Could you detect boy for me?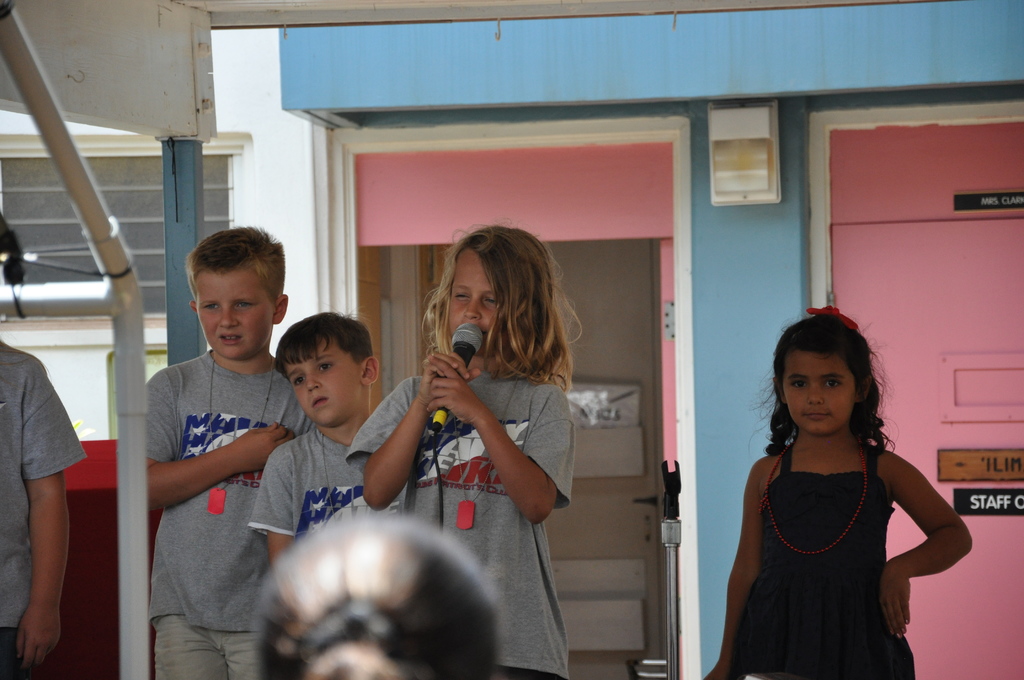
Detection result: Rect(140, 228, 316, 679).
